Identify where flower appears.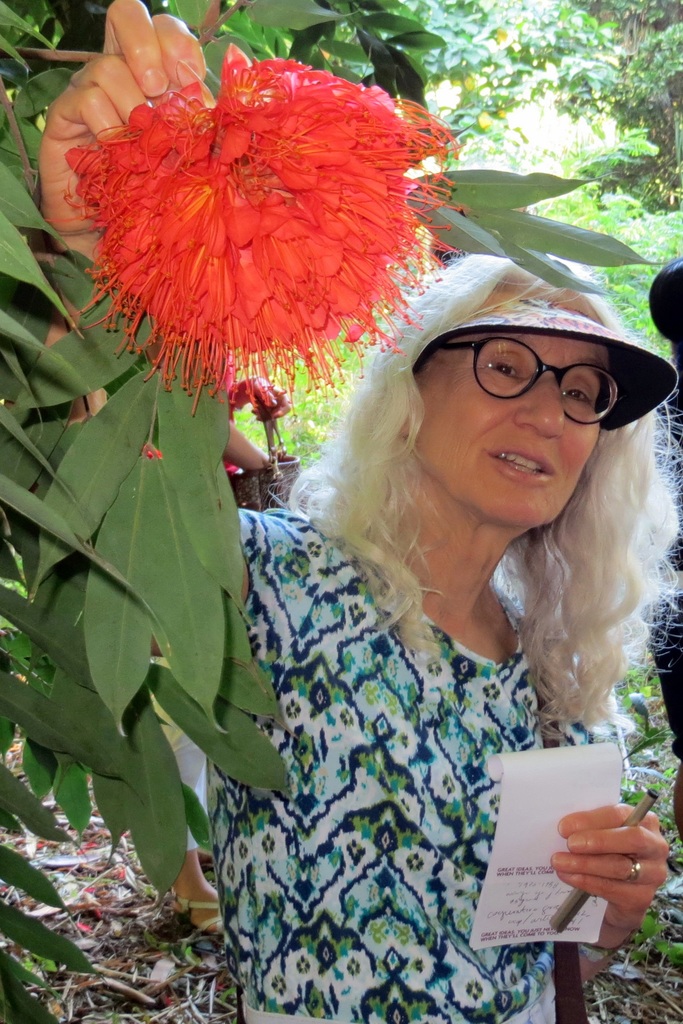
Appears at locate(45, 35, 465, 401).
